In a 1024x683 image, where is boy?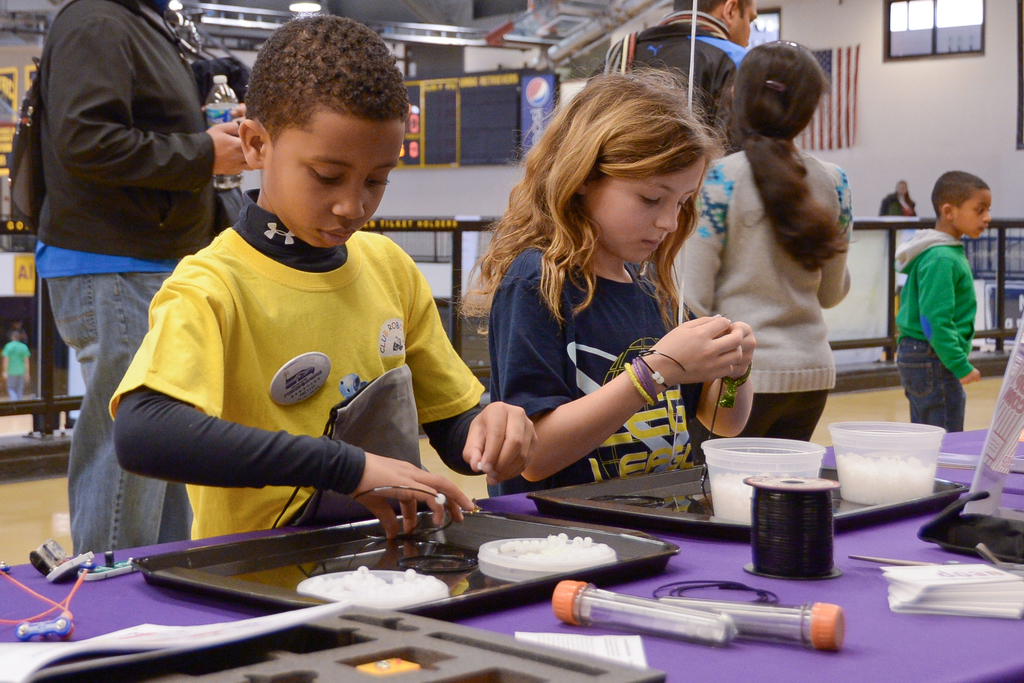
107,15,536,541.
